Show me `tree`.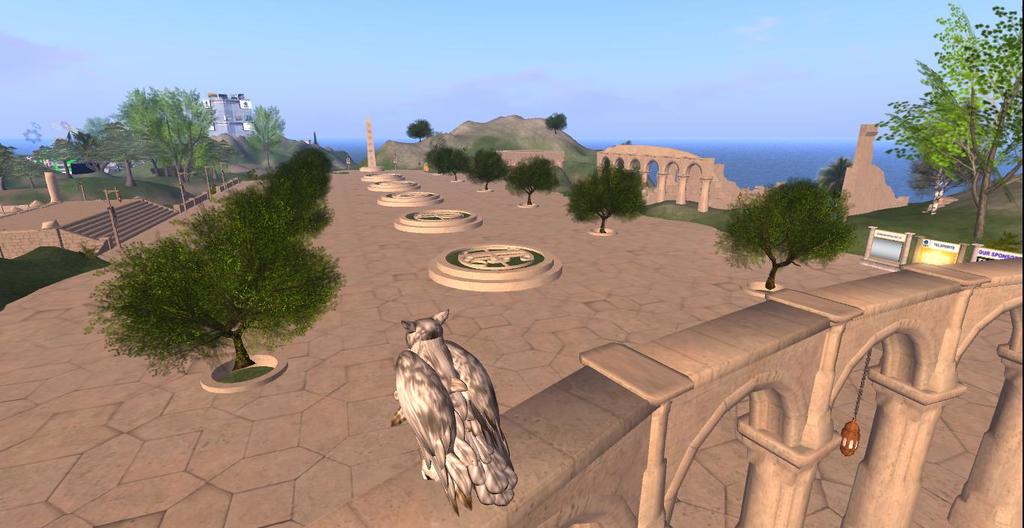
`tree` is here: 911 139 1005 201.
